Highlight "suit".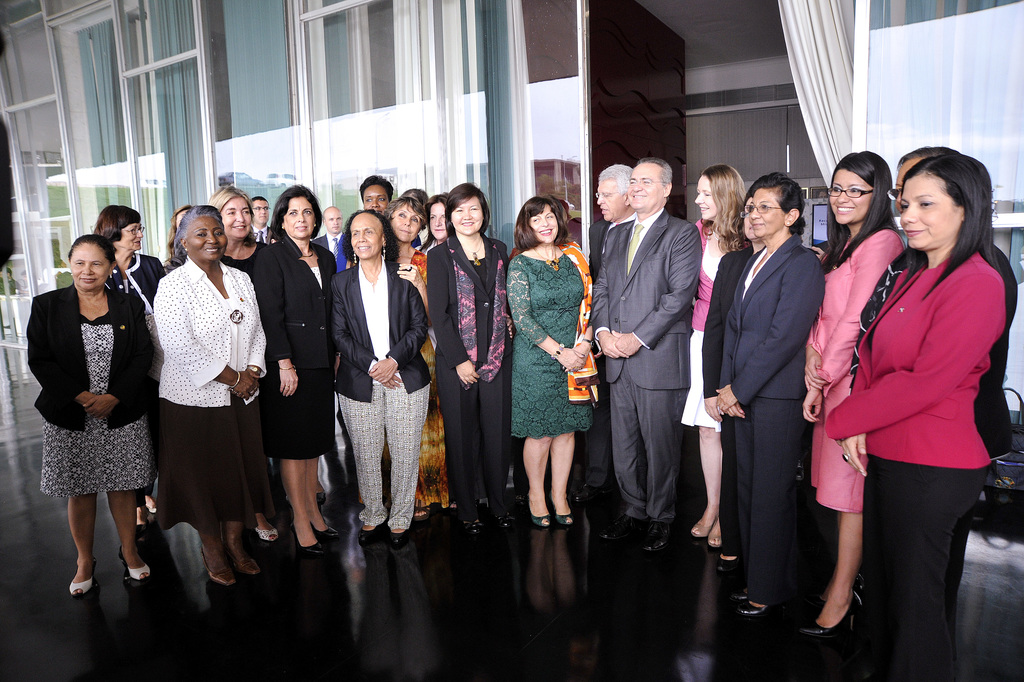
Highlighted region: crop(428, 234, 512, 512).
